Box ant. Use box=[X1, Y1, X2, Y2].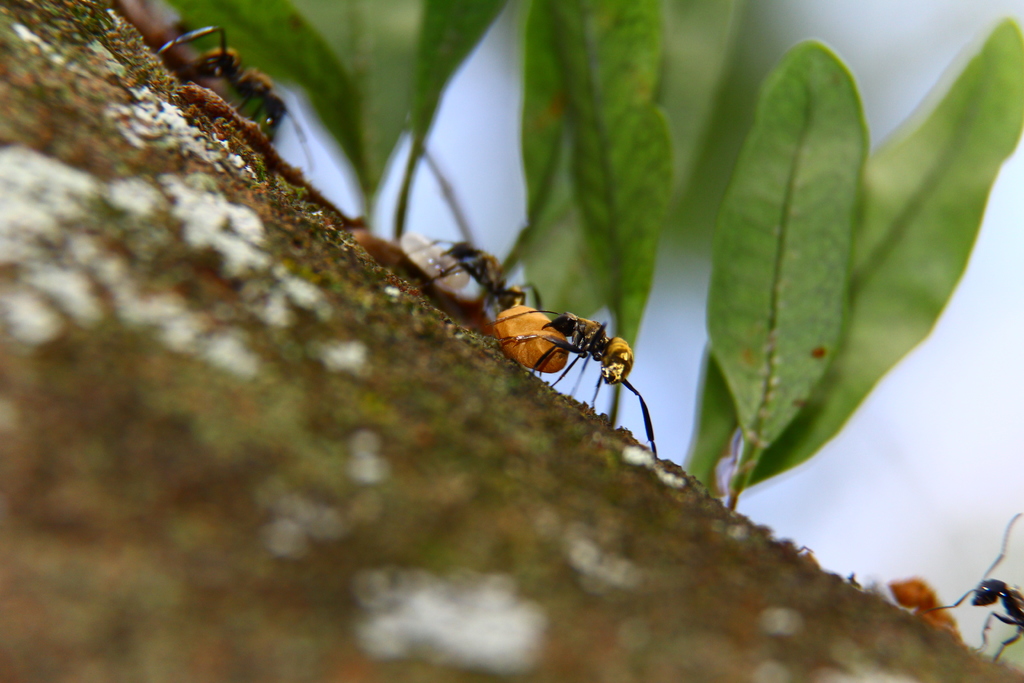
box=[916, 508, 1023, 677].
